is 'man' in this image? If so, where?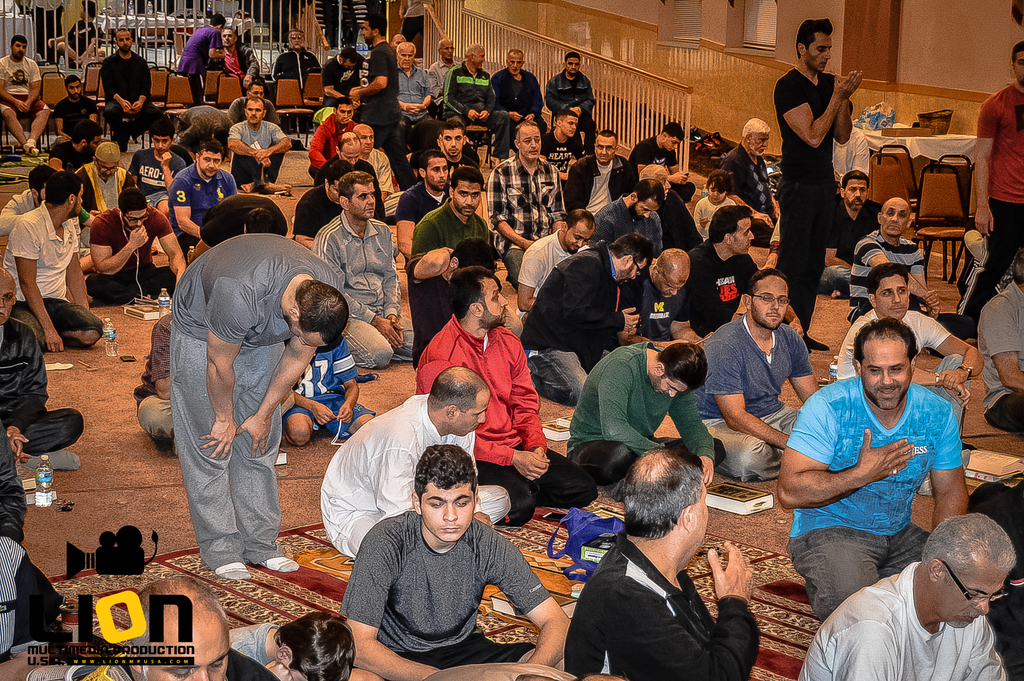
Yes, at 210/22/271/100.
